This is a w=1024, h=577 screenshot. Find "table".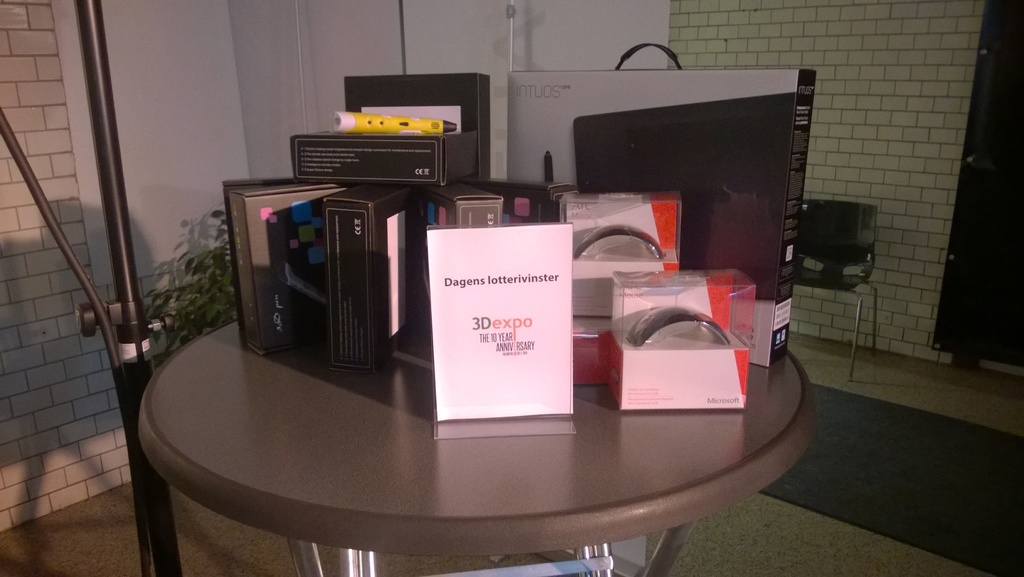
Bounding box: l=139, t=314, r=820, b=576.
